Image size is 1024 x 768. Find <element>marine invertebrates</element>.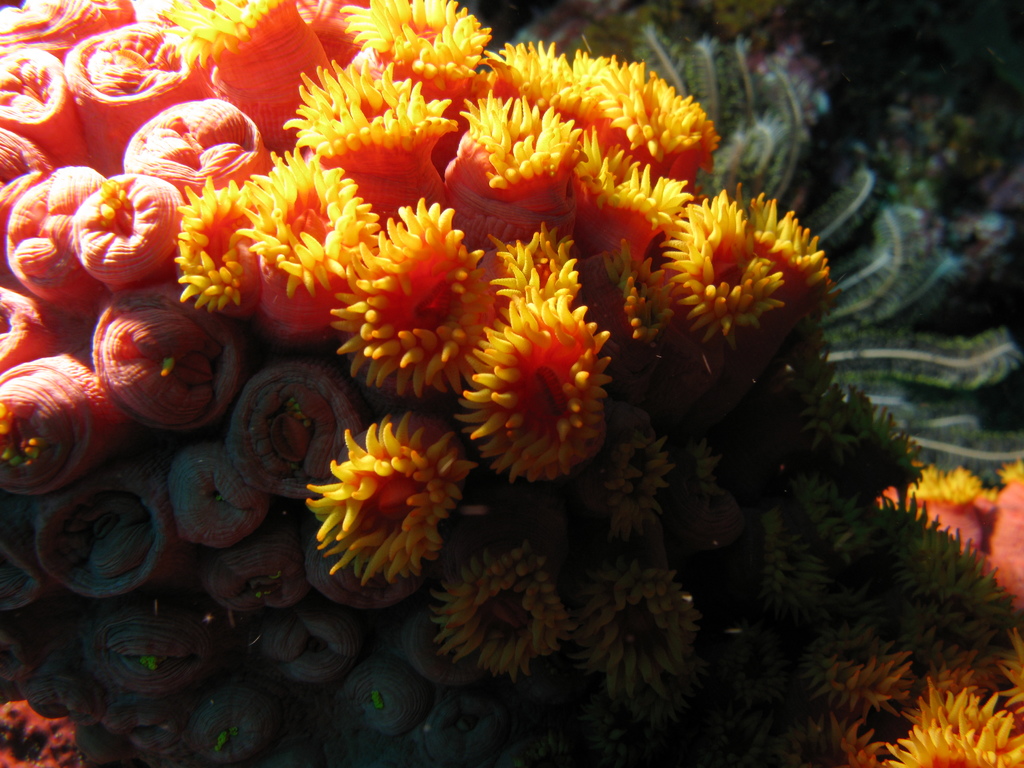
<bbox>112, 84, 288, 193</bbox>.
